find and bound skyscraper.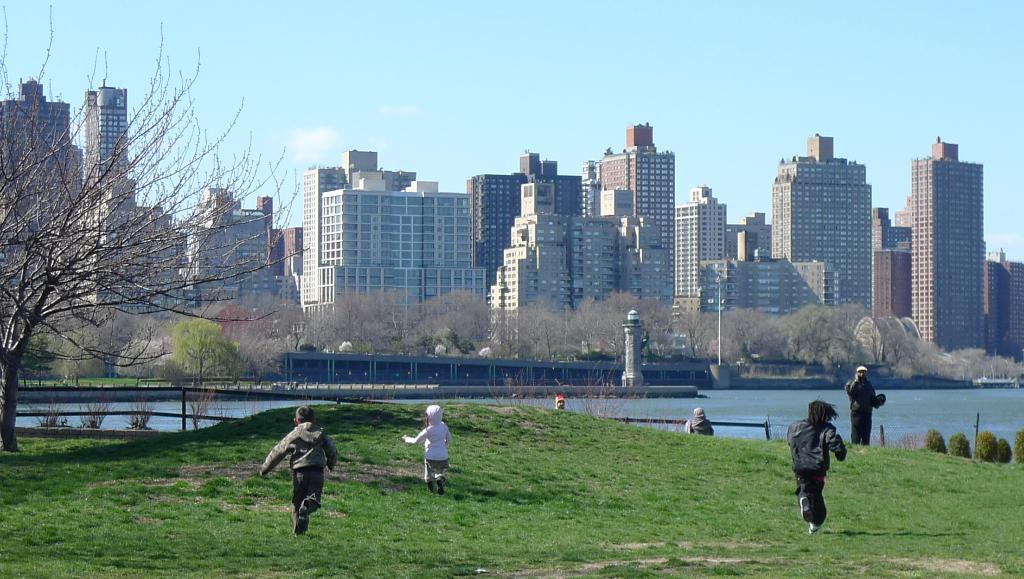
Bound: 0/79/72/243.
